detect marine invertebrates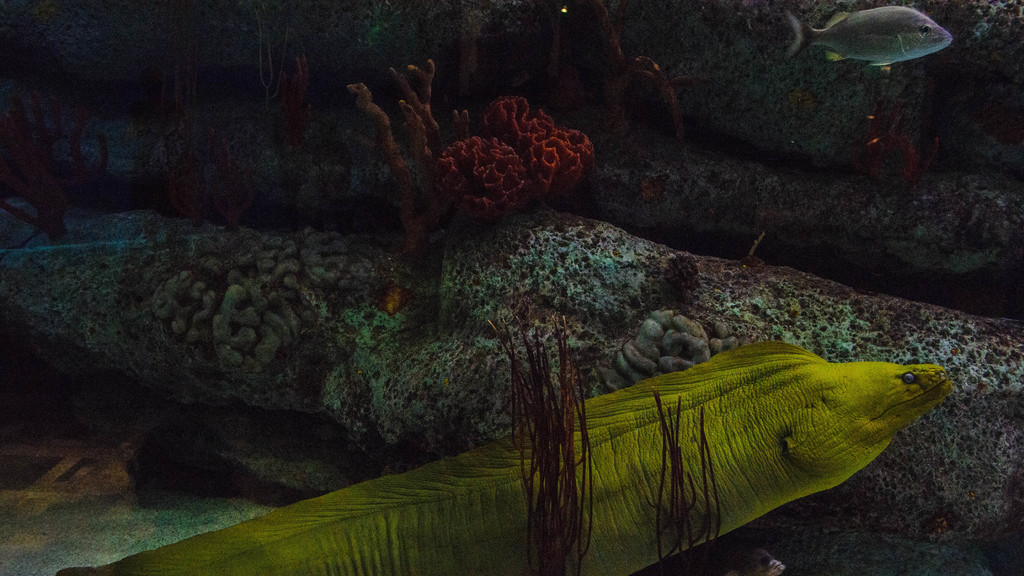
<box>51,339,942,575</box>
